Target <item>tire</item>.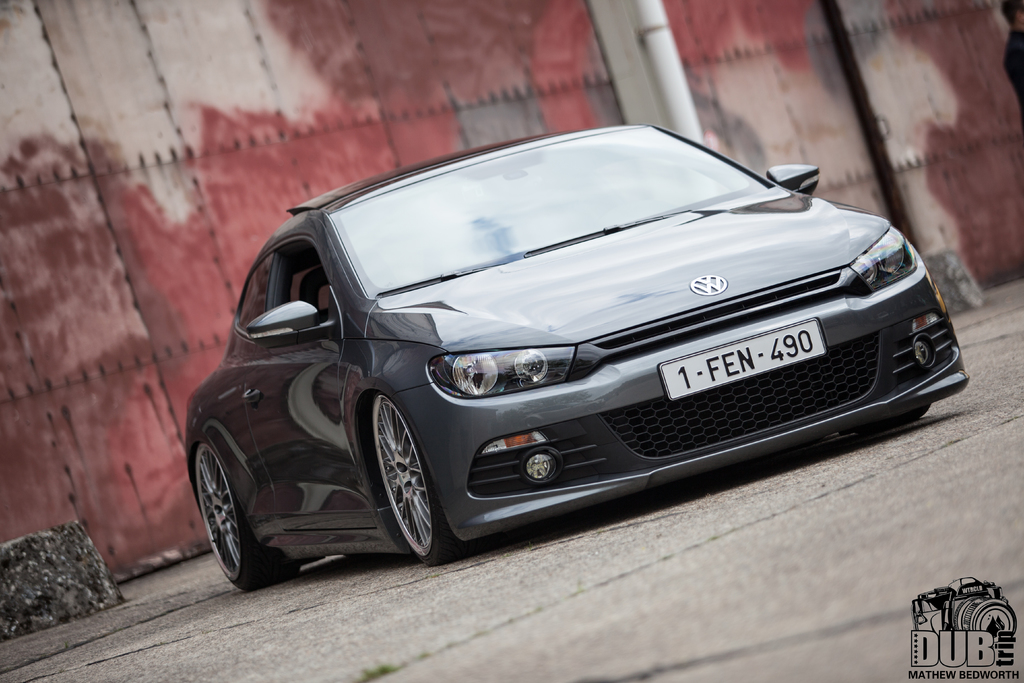
Target region: [353,377,445,572].
